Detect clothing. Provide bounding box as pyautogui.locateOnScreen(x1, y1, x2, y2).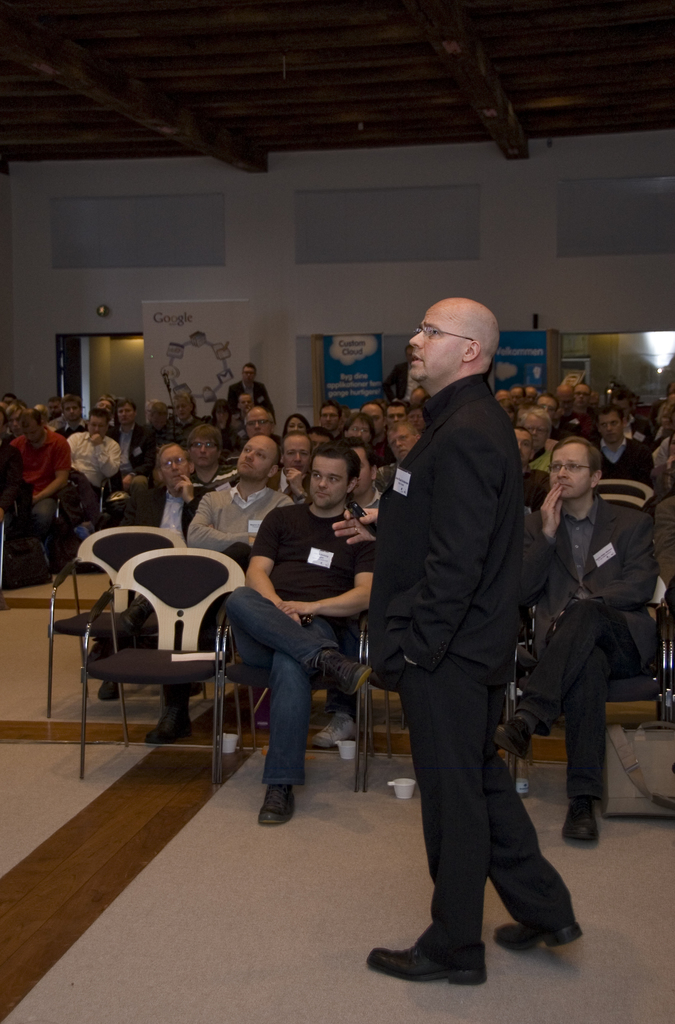
pyautogui.locateOnScreen(228, 496, 369, 790).
